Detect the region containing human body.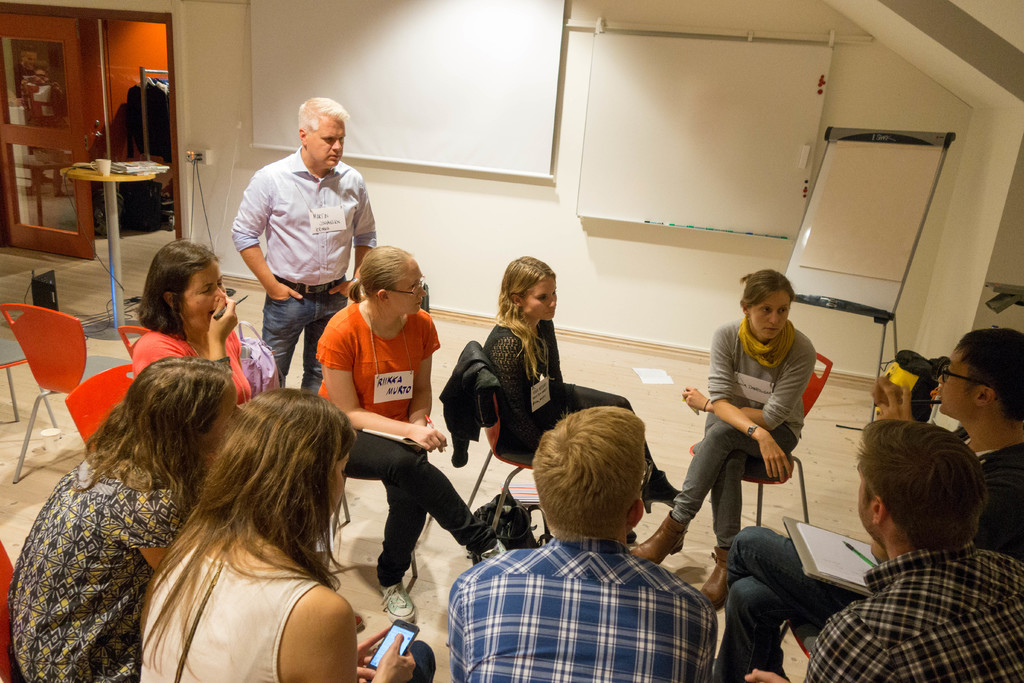
[481, 257, 681, 514].
